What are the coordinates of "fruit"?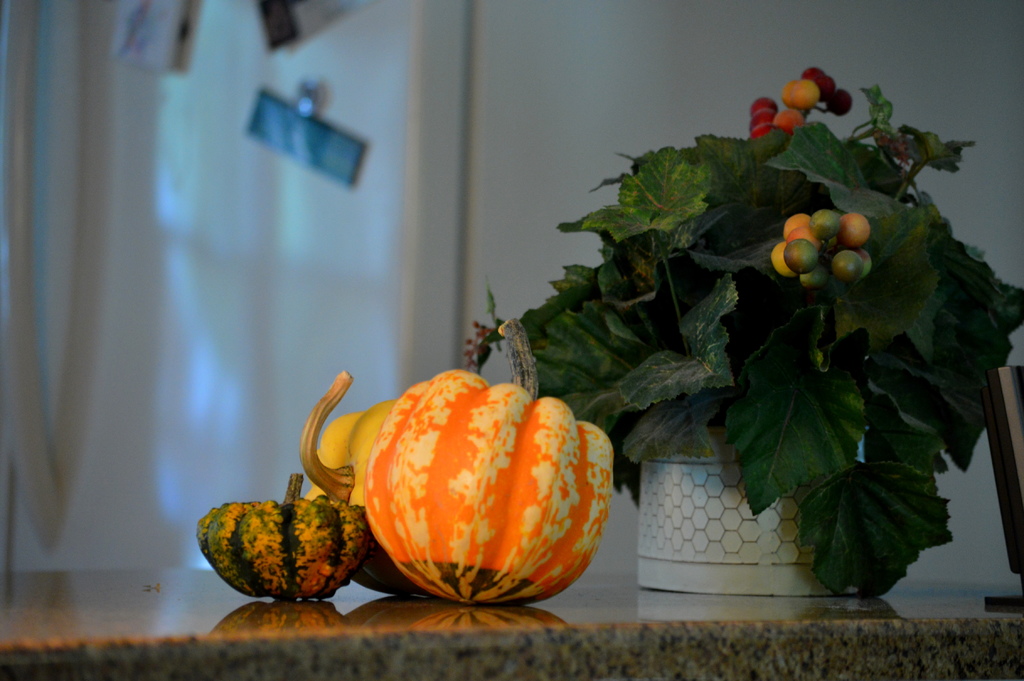
[790,208,876,300].
